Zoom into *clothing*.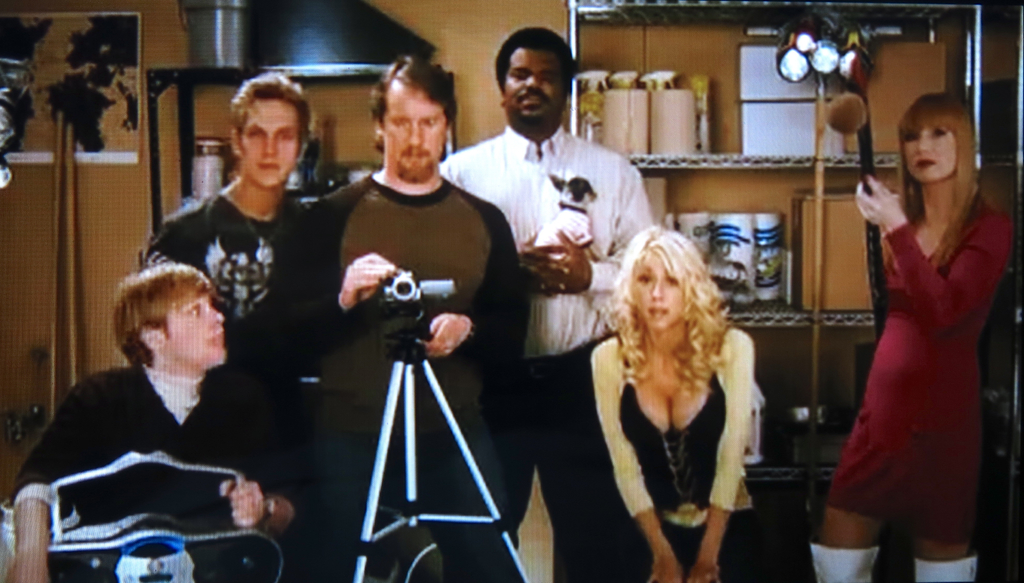
Zoom target: 591:324:766:582.
